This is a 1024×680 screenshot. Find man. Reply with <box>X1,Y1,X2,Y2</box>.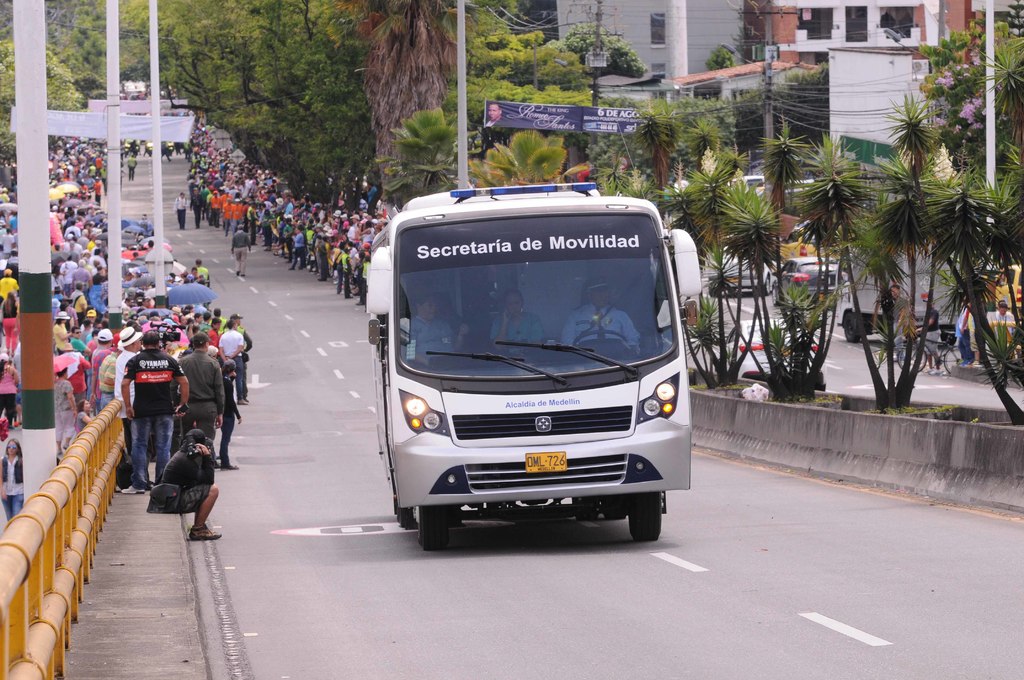
<box>560,283,643,355</box>.
